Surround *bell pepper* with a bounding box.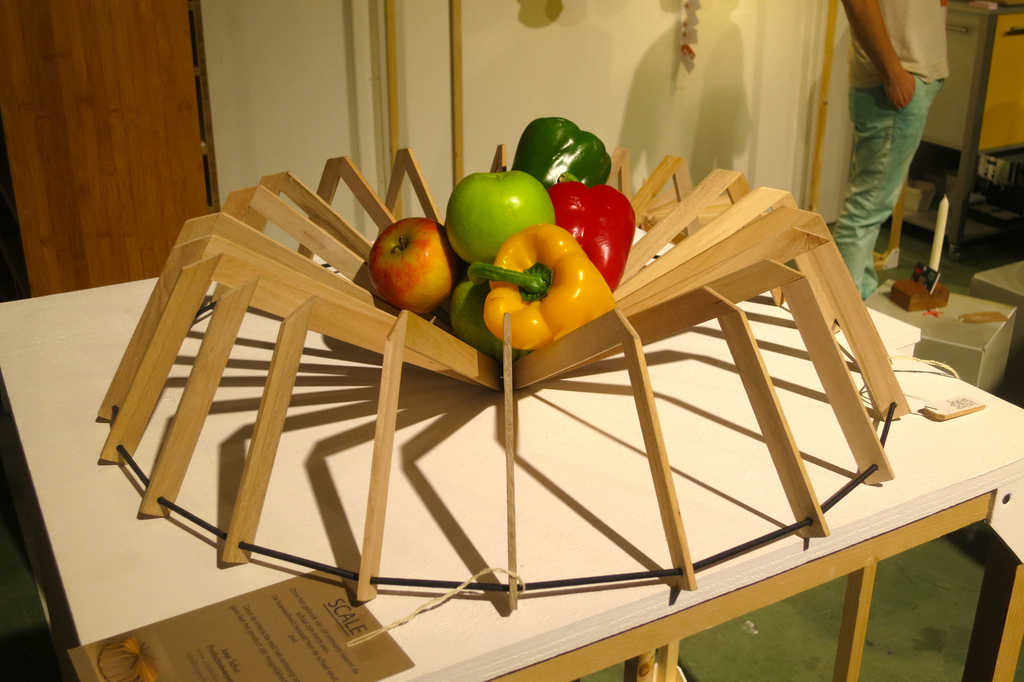
bbox=(474, 232, 612, 348).
